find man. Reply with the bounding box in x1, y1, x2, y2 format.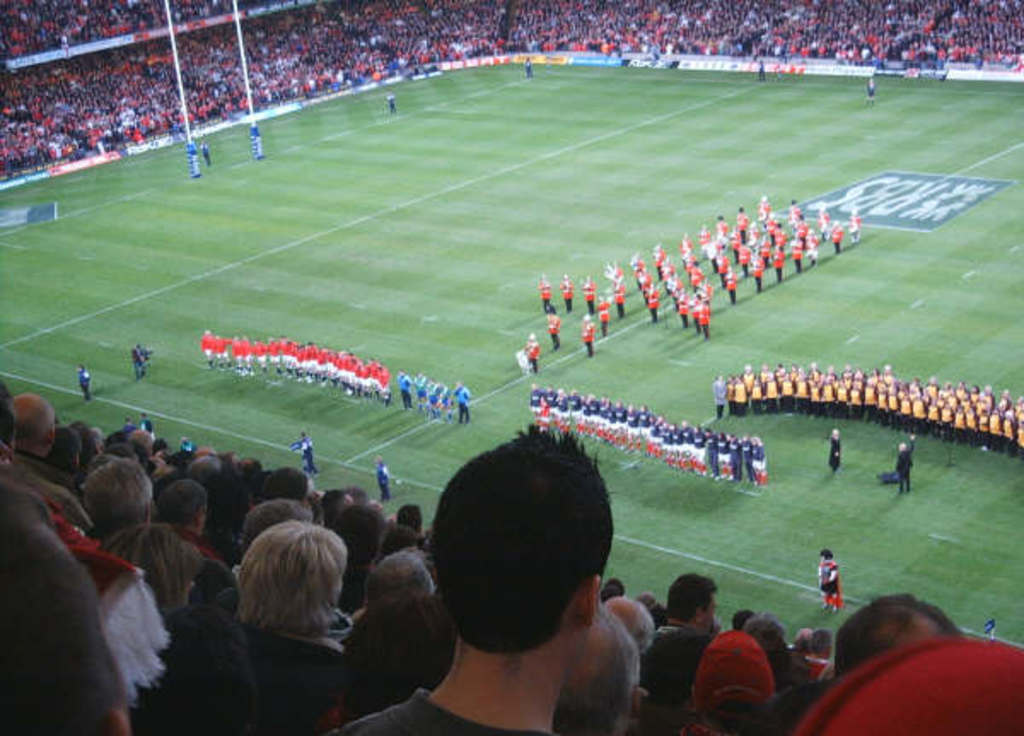
355, 548, 437, 627.
